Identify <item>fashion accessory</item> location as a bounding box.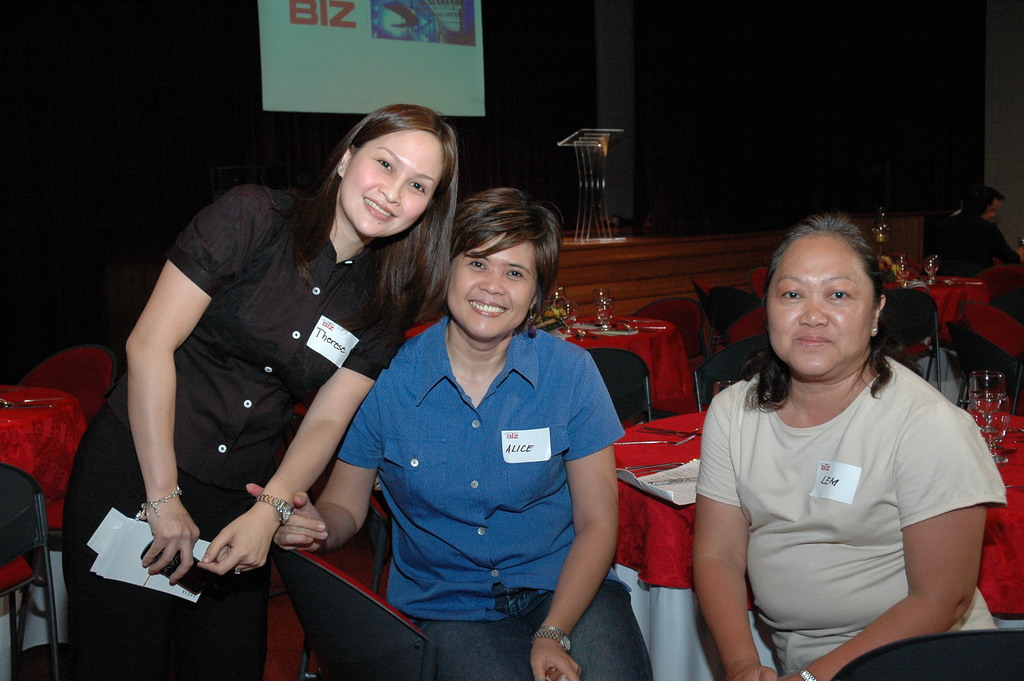
<bbox>533, 623, 565, 637</bbox>.
